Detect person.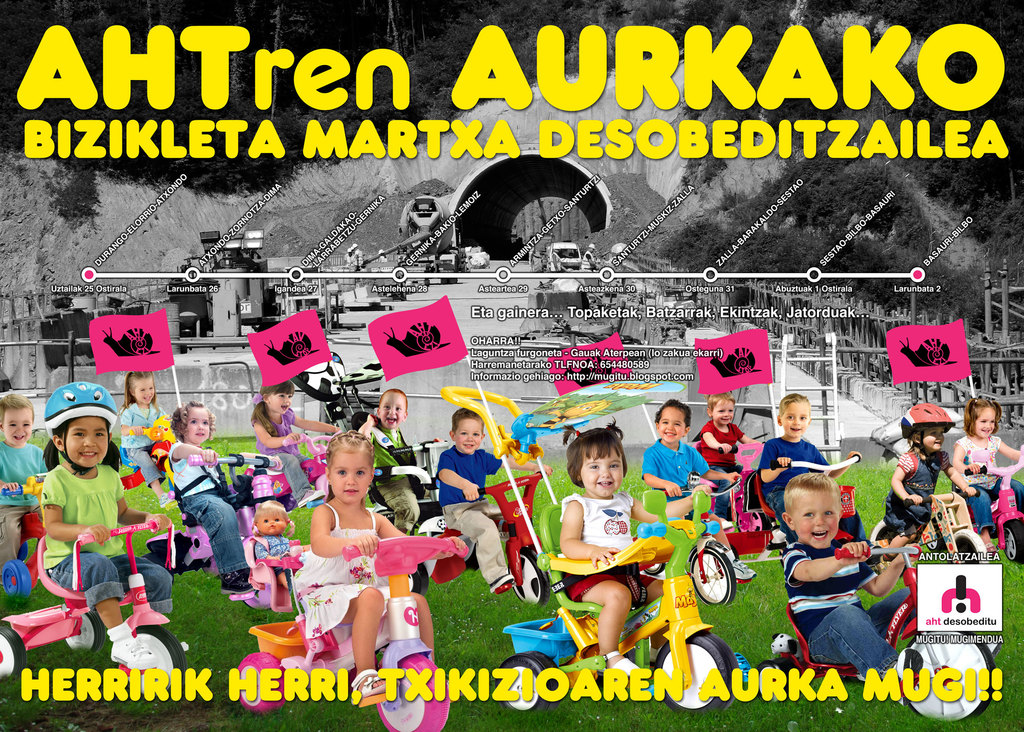
Detected at BBox(5, 394, 52, 599).
